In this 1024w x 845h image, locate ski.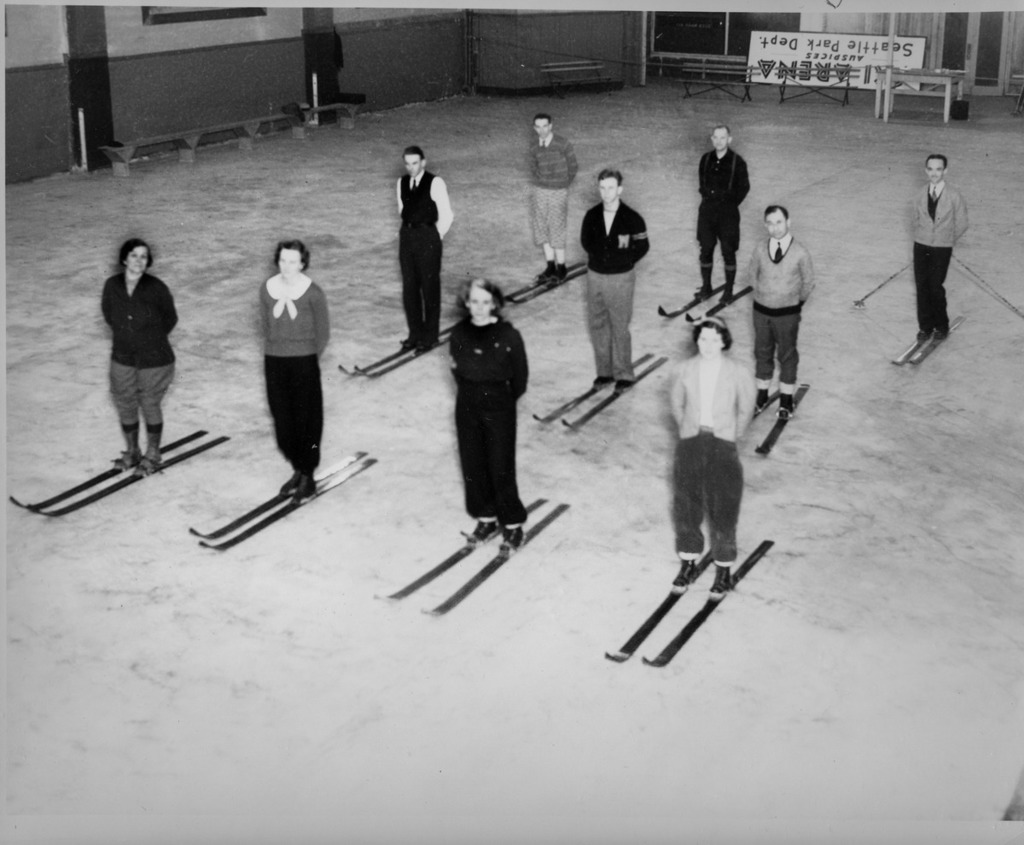
Bounding box: bbox(343, 340, 407, 370).
